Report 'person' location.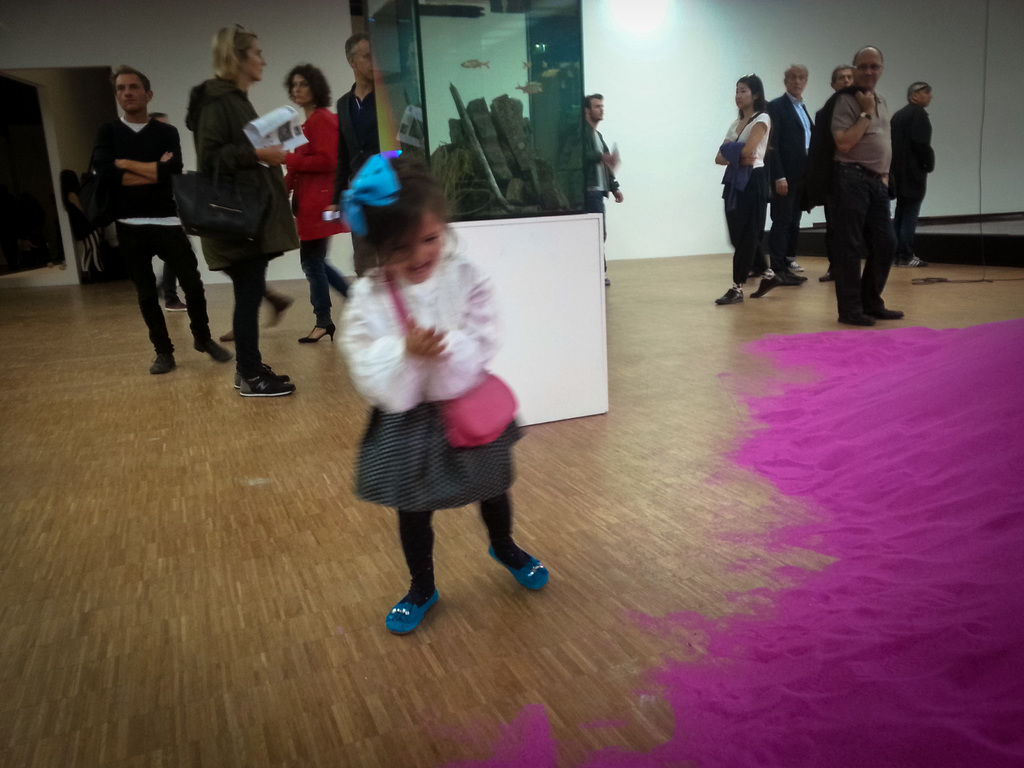
Report: 338, 44, 378, 184.
